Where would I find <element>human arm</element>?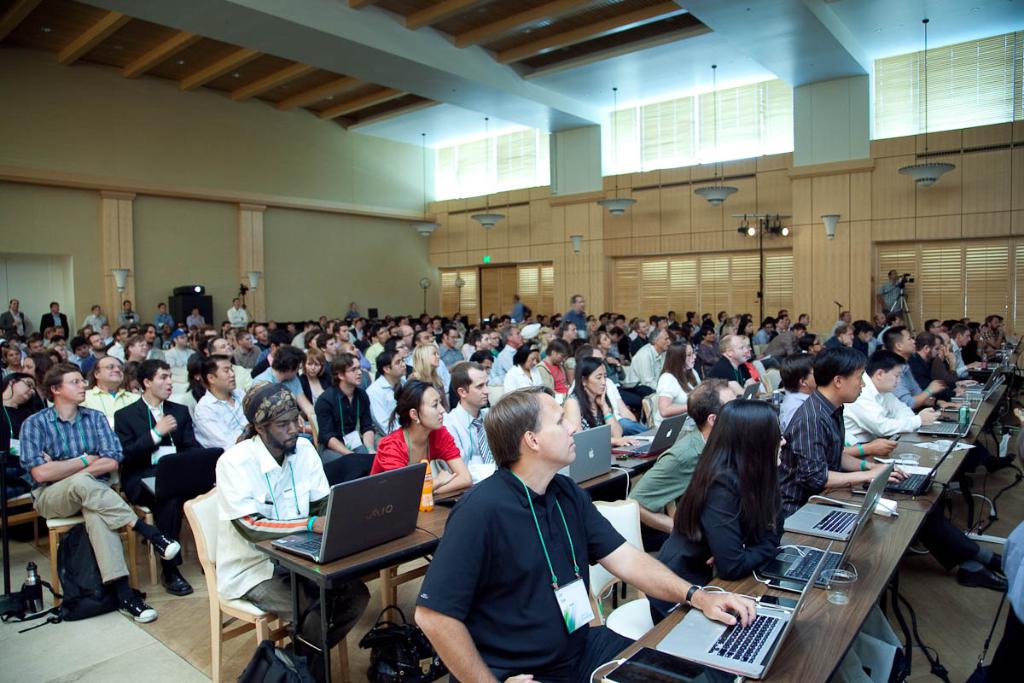
At 43/414/121/476.
